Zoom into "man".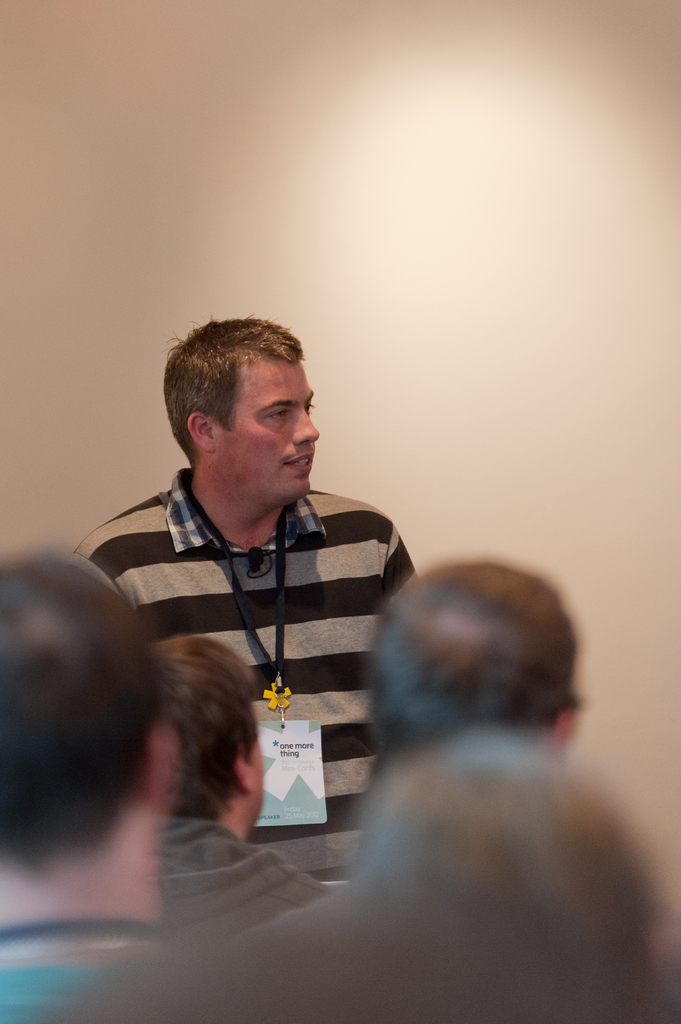
Zoom target: [76, 330, 438, 815].
